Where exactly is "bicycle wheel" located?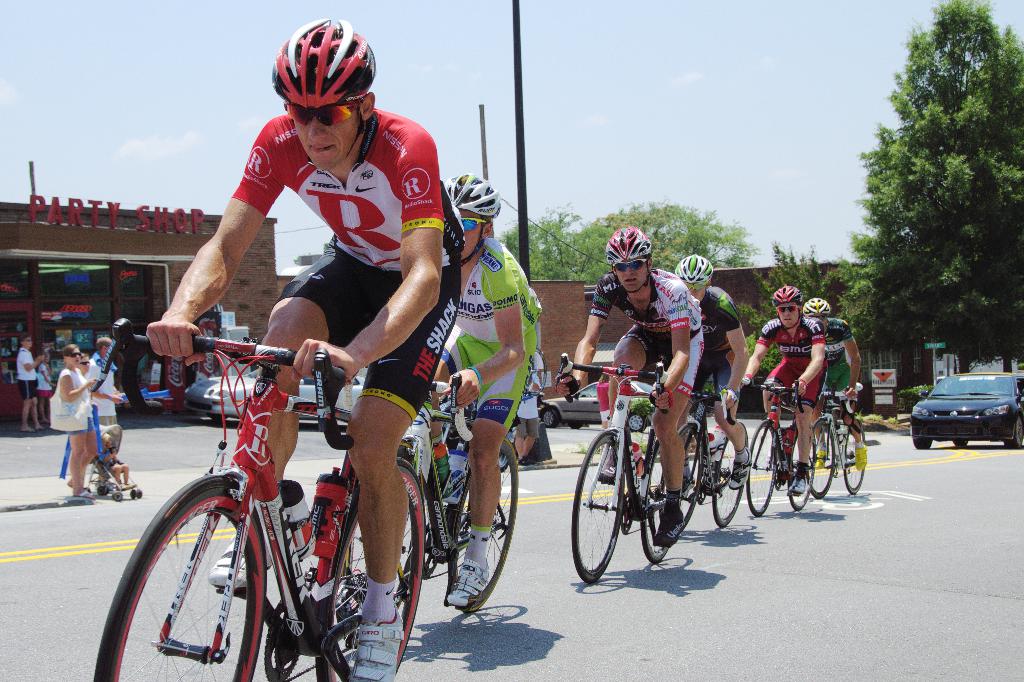
Its bounding box is [left=92, top=473, right=269, bottom=681].
